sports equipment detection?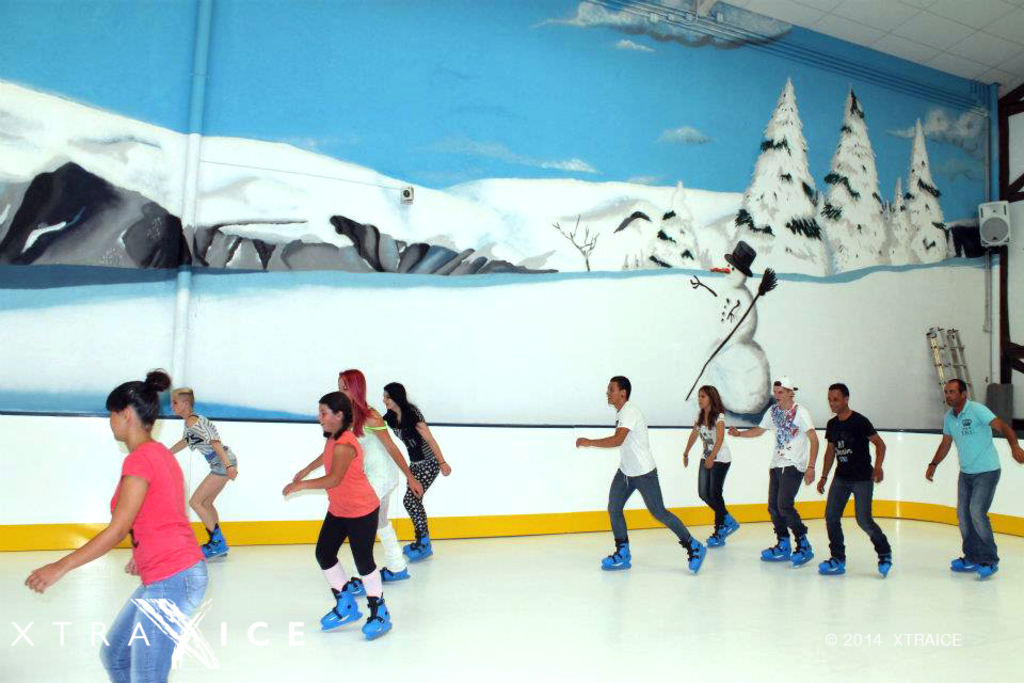
pyautogui.locateOnScreen(705, 526, 726, 547)
